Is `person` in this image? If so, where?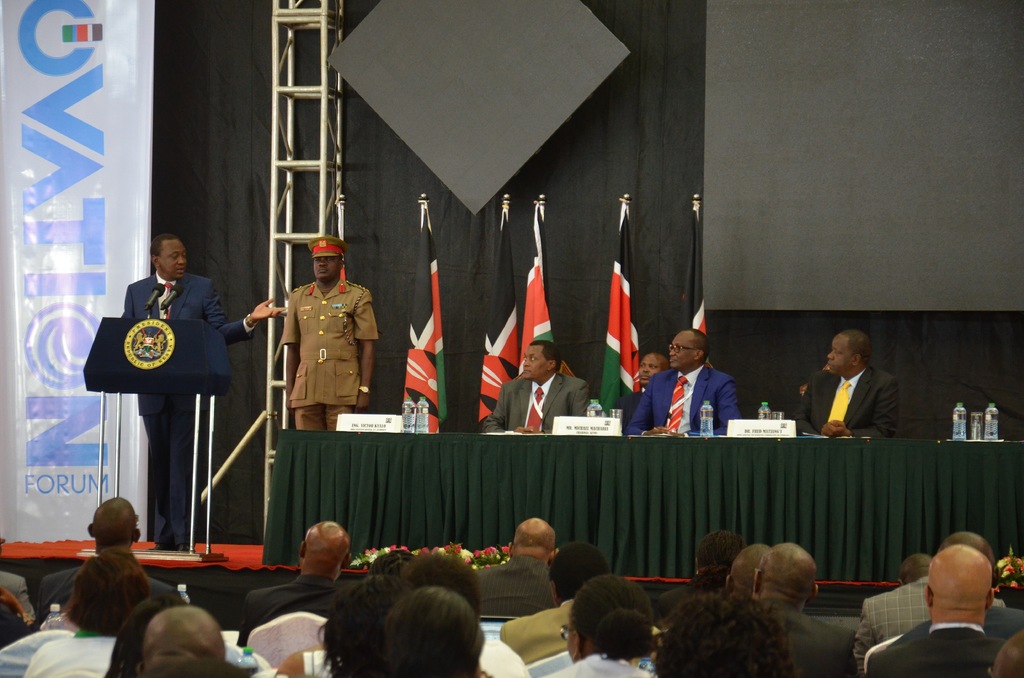
Yes, at crop(657, 598, 798, 677).
